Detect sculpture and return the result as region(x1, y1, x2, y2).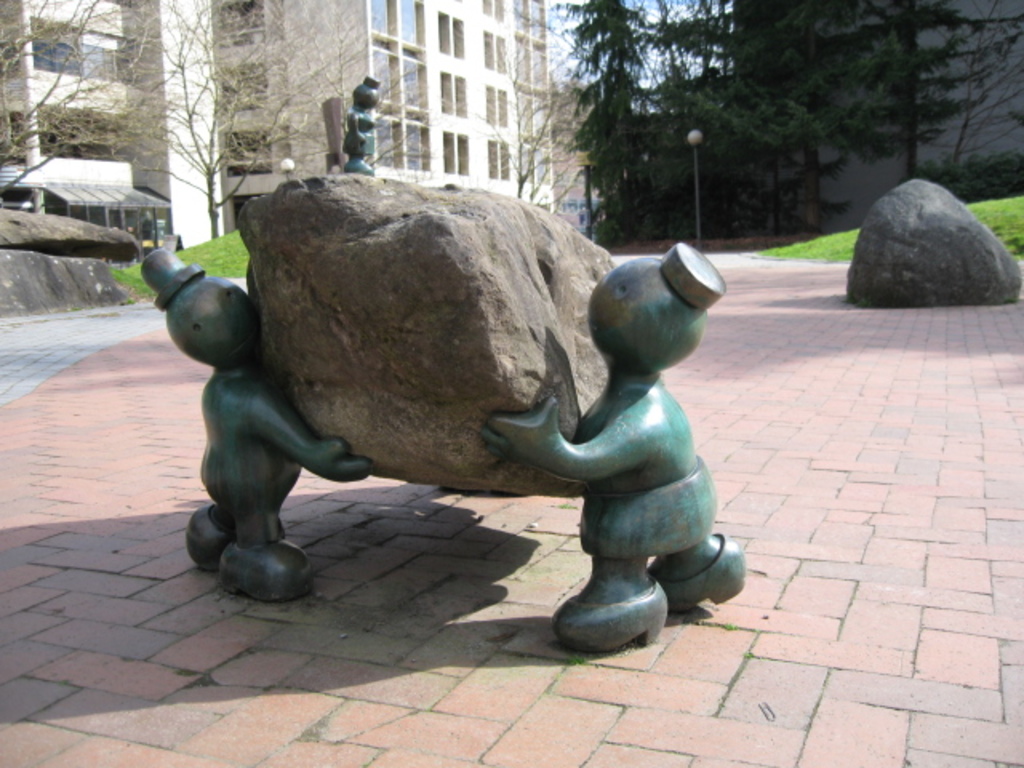
region(333, 66, 392, 192).
